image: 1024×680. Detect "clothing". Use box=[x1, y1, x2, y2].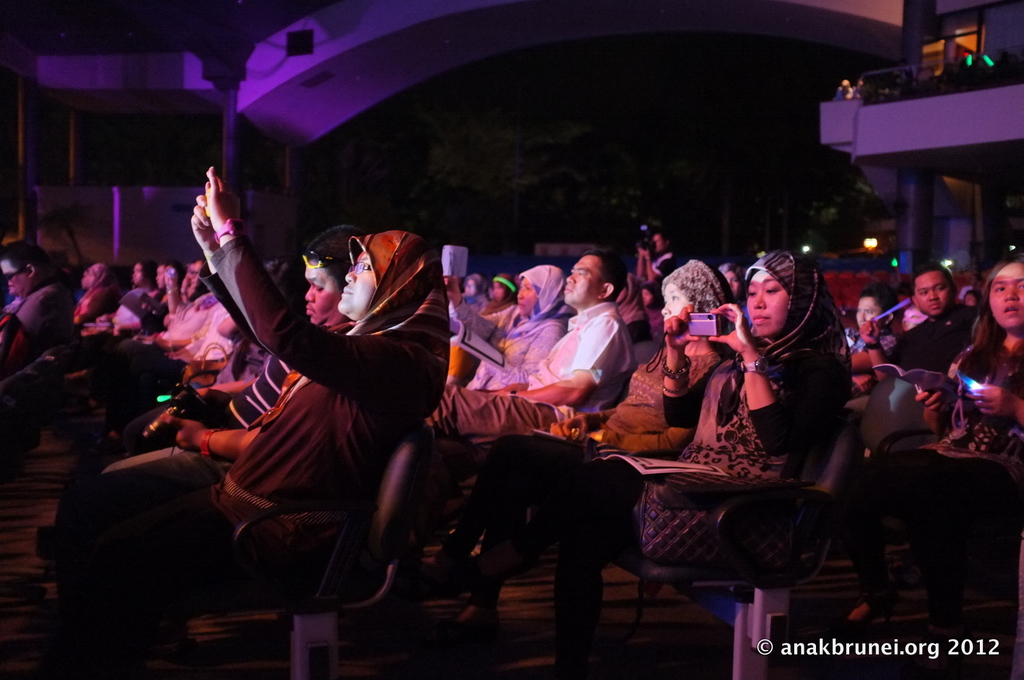
box=[0, 276, 69, 353].
